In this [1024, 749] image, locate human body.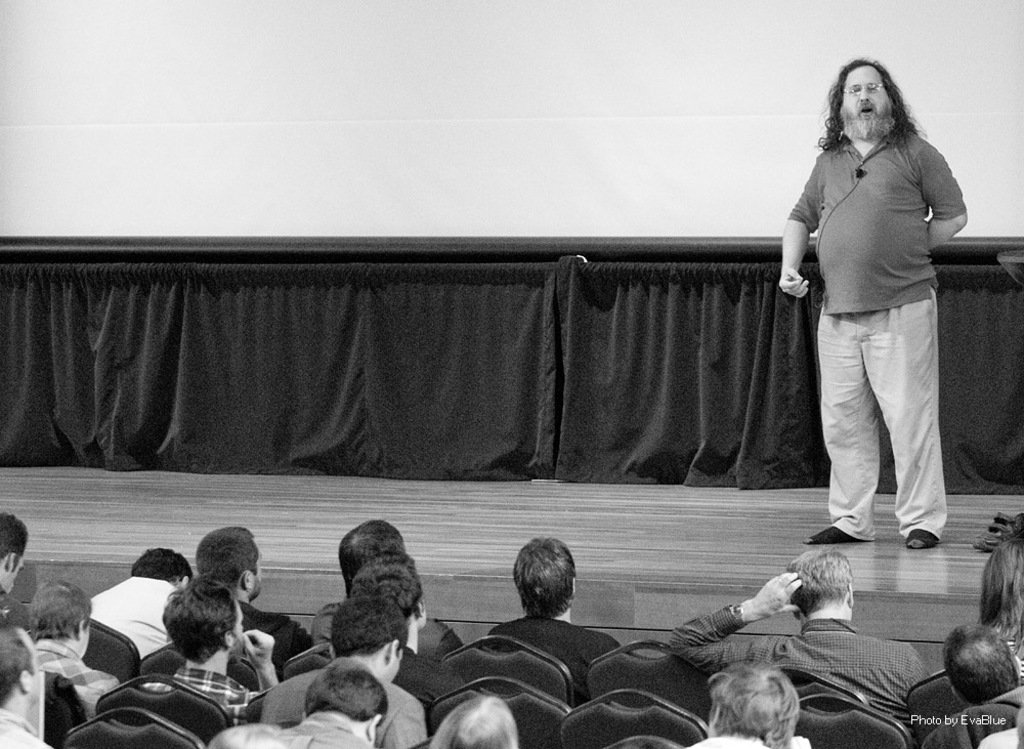
Bounding box: 489 537 622 699.
